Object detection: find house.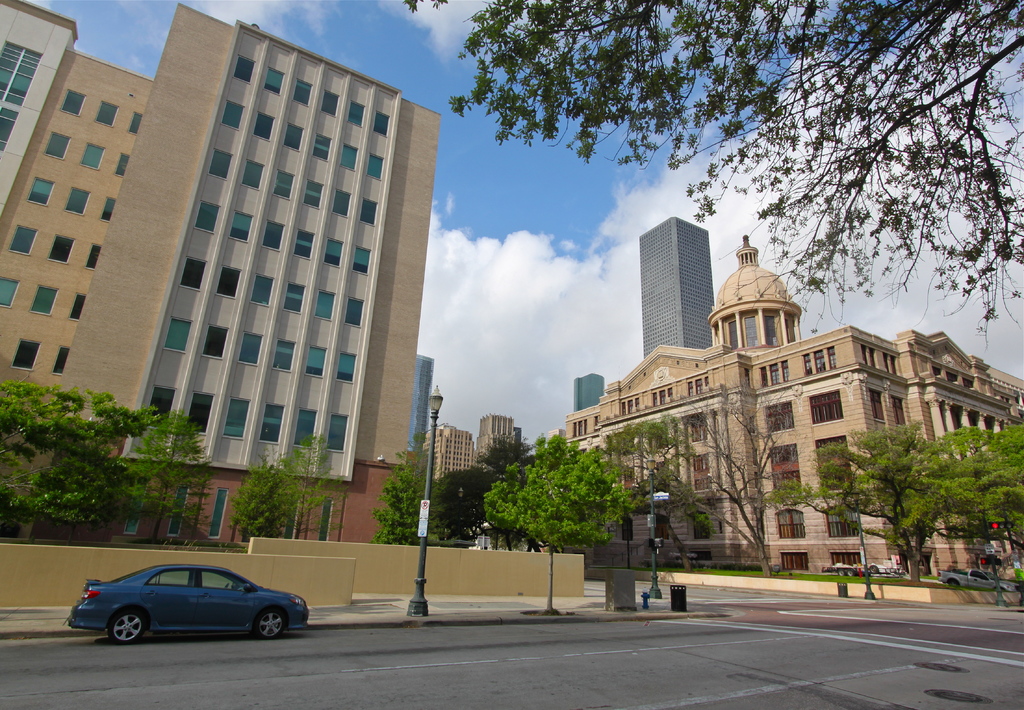
x1=0, y1=0, x2=72, y2=232.
